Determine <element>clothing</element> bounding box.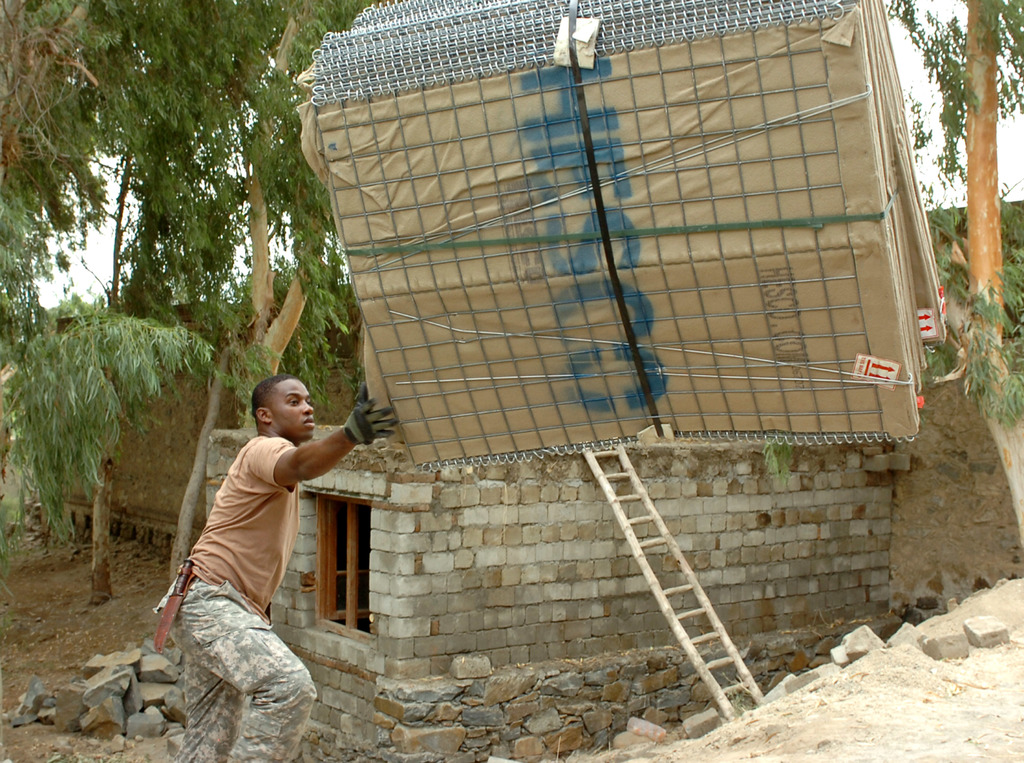
Determined: region(173, 567, 312, 761).
